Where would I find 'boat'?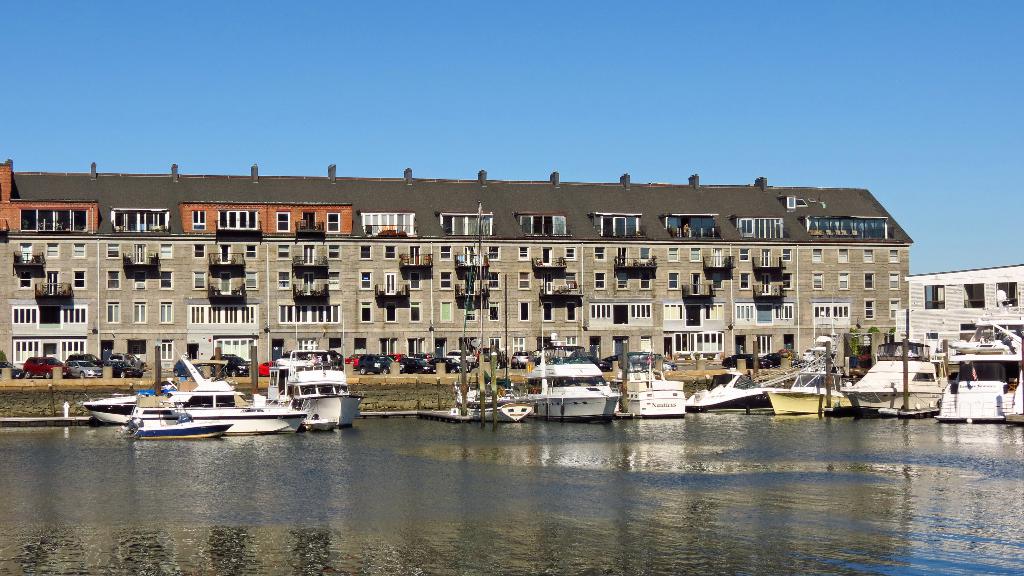
At (left=937, top=326, right=1022, bottom=420).
